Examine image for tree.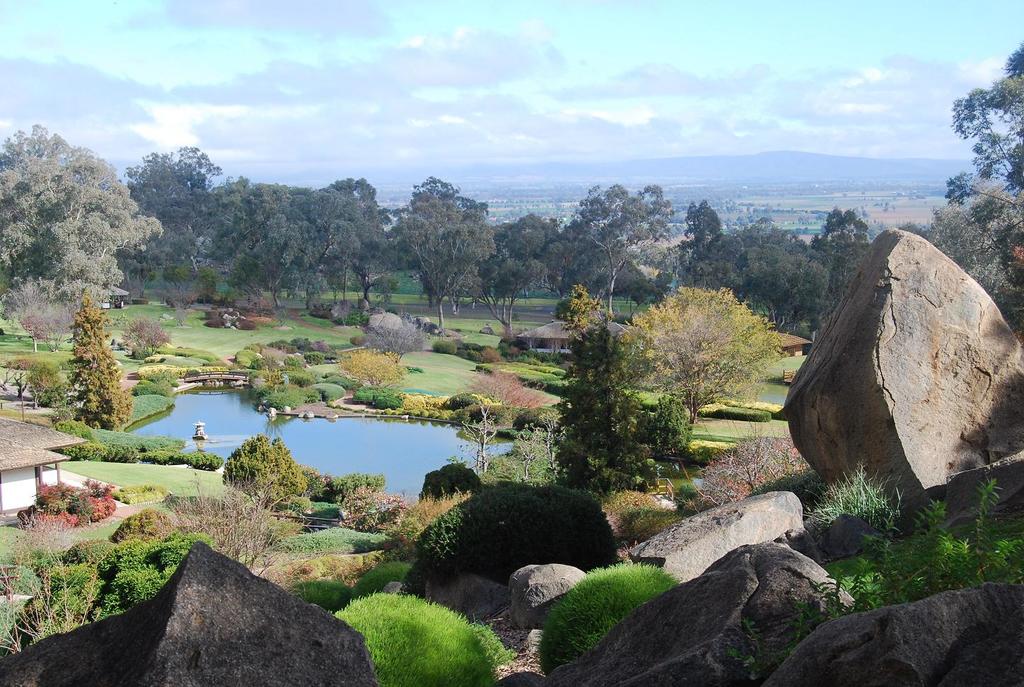
Examination result: region(627, 287, 789, 445).
